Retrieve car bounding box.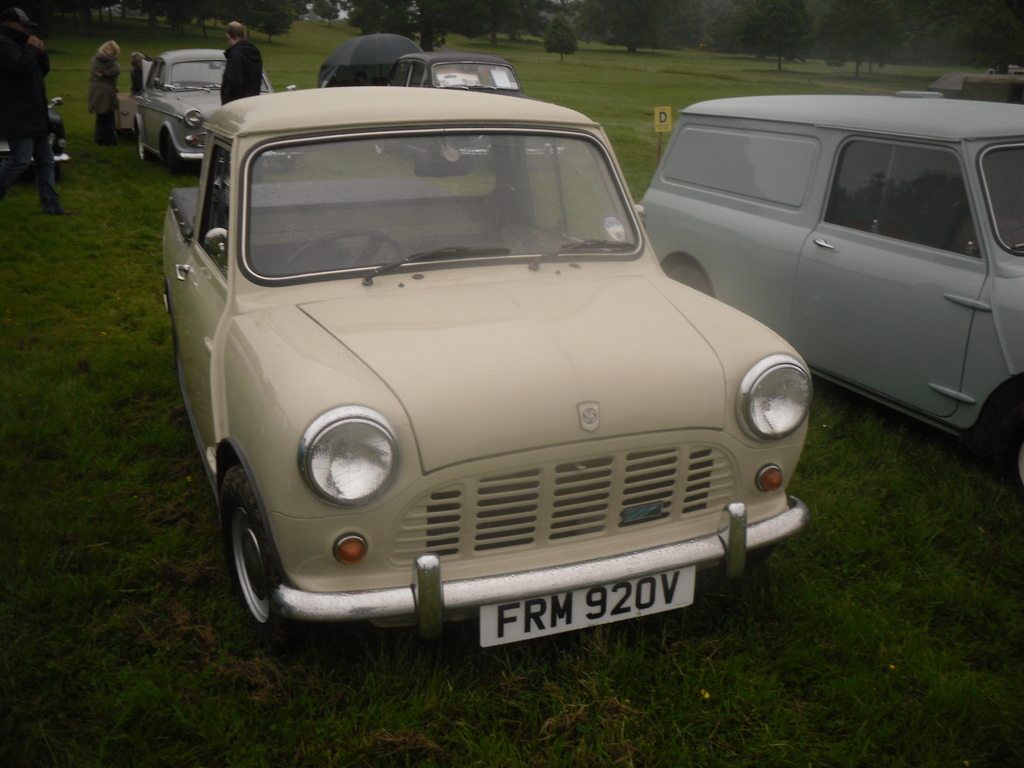
Bounding box: [x1=0, y1=98, x2=72, y2=168].
